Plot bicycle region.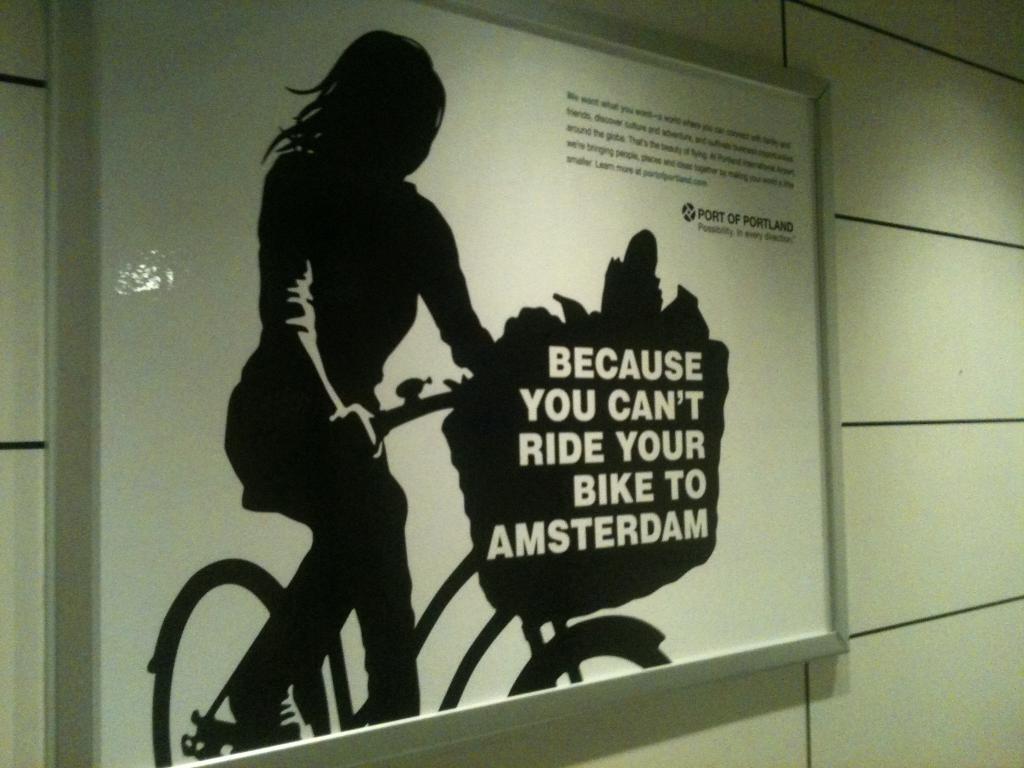
Plotted at bbox(150, 375, 674, 767).
